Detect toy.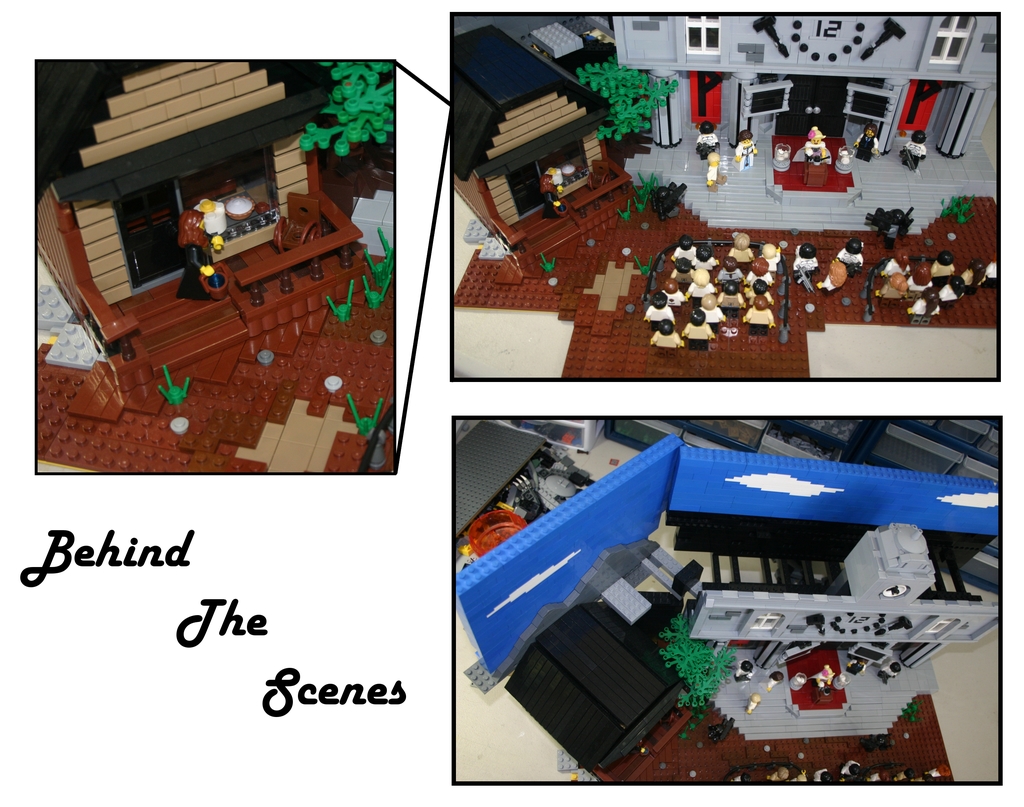
Detected at bbox=(858, 122, 876, 161).
